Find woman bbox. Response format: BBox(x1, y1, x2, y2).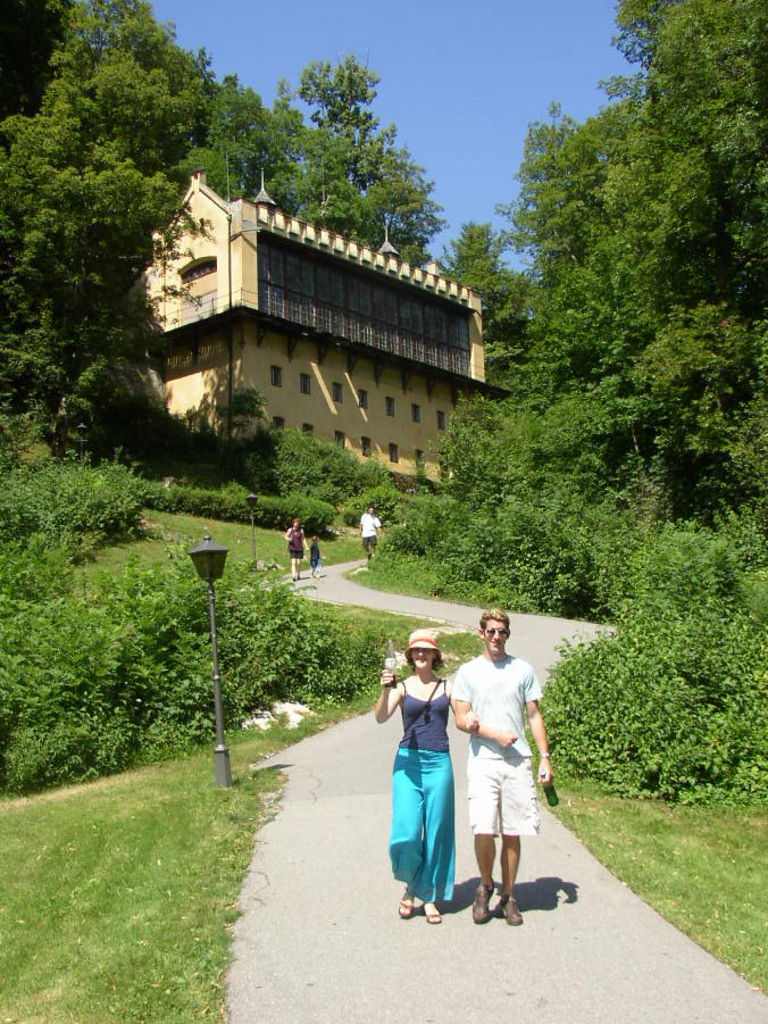
BBox(282, 521, 309, 583).
